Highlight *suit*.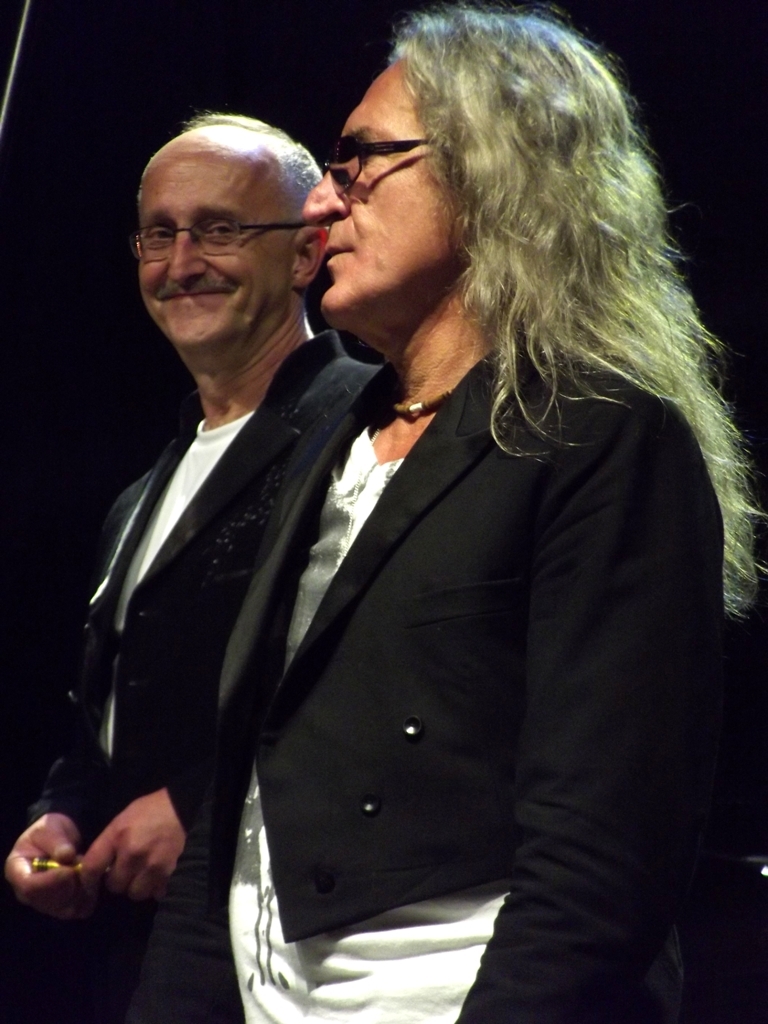
Highlighted region: [left=200, top=248, right=607, bottom=1023].
